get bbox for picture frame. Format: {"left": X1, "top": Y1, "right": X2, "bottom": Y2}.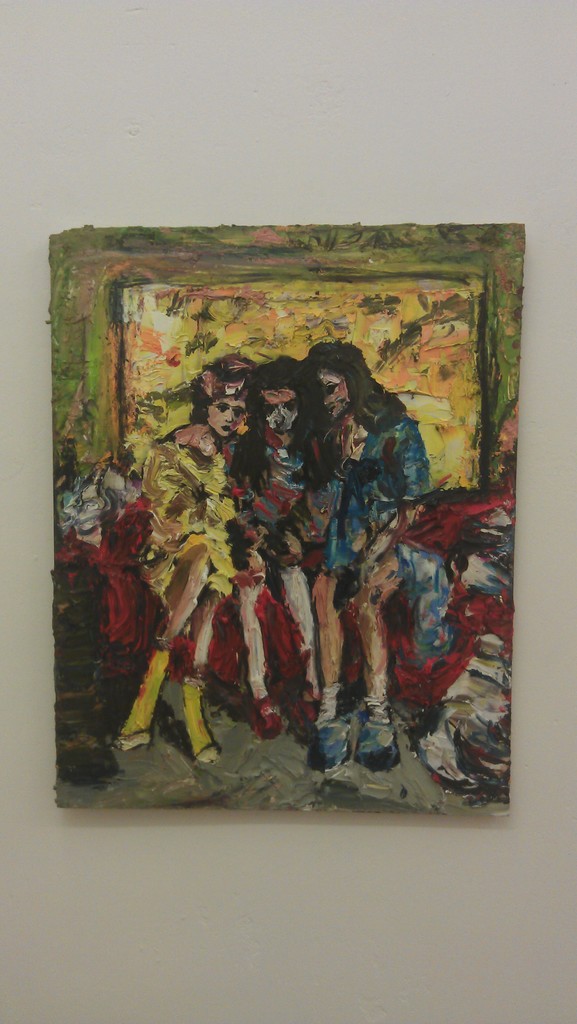
{"left": 49, "top": 227, "right": 524, "bottom": 809}.
